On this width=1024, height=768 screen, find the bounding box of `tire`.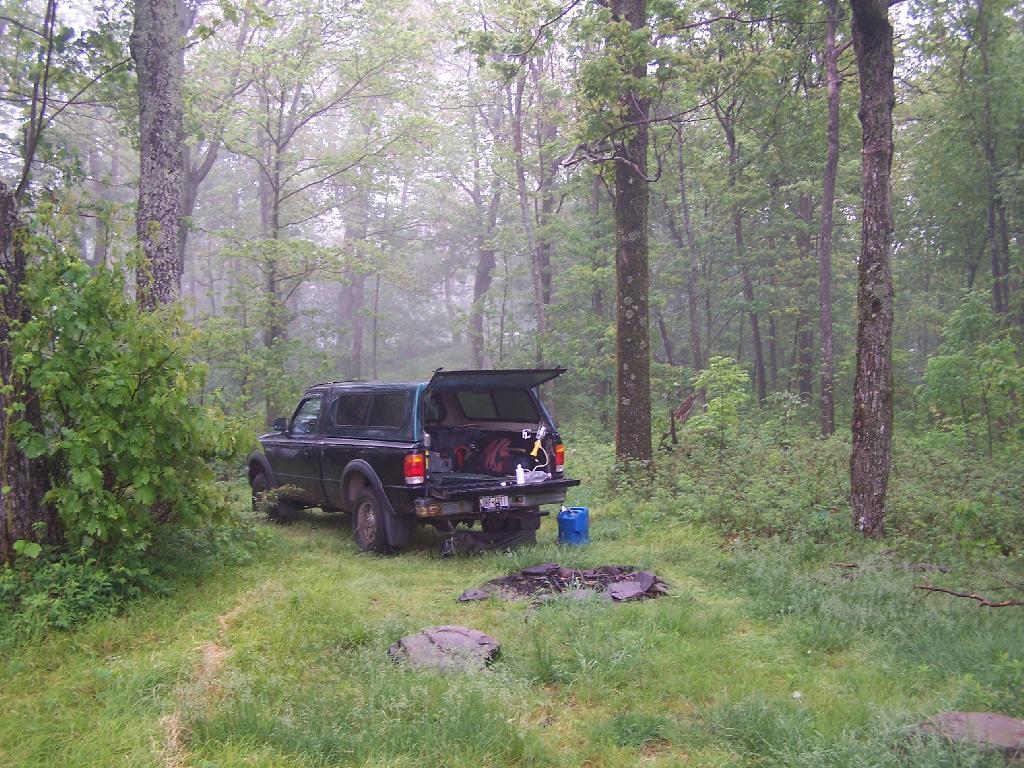
Bounding box: (left=351, top=487, right=398, bottom=556).
